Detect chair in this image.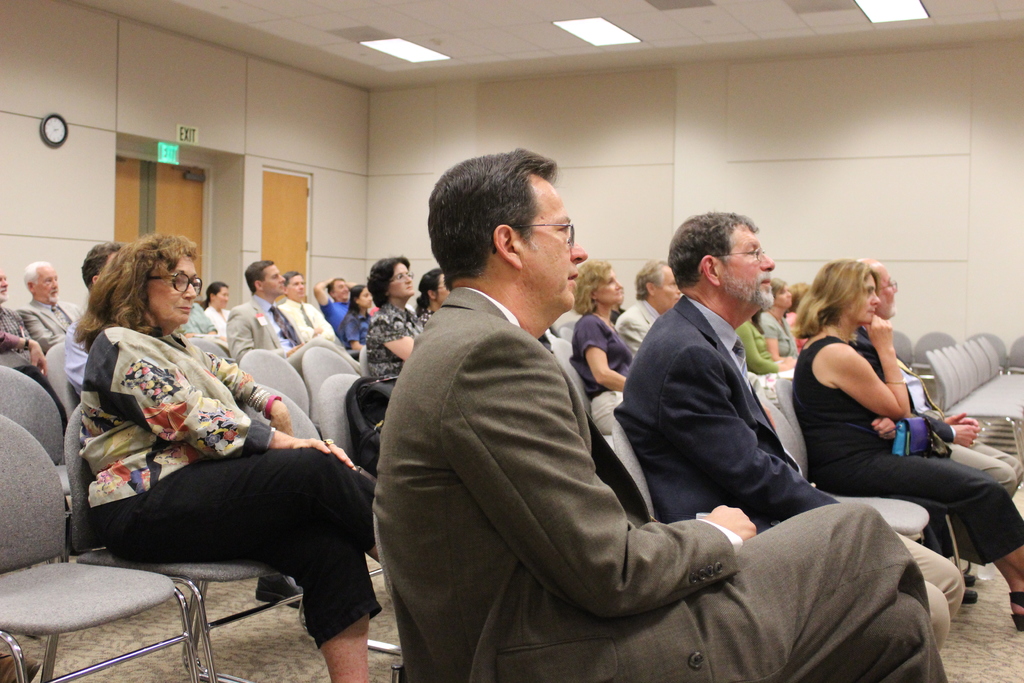
Detection: <region>776, 379, 811, 472</region>.
